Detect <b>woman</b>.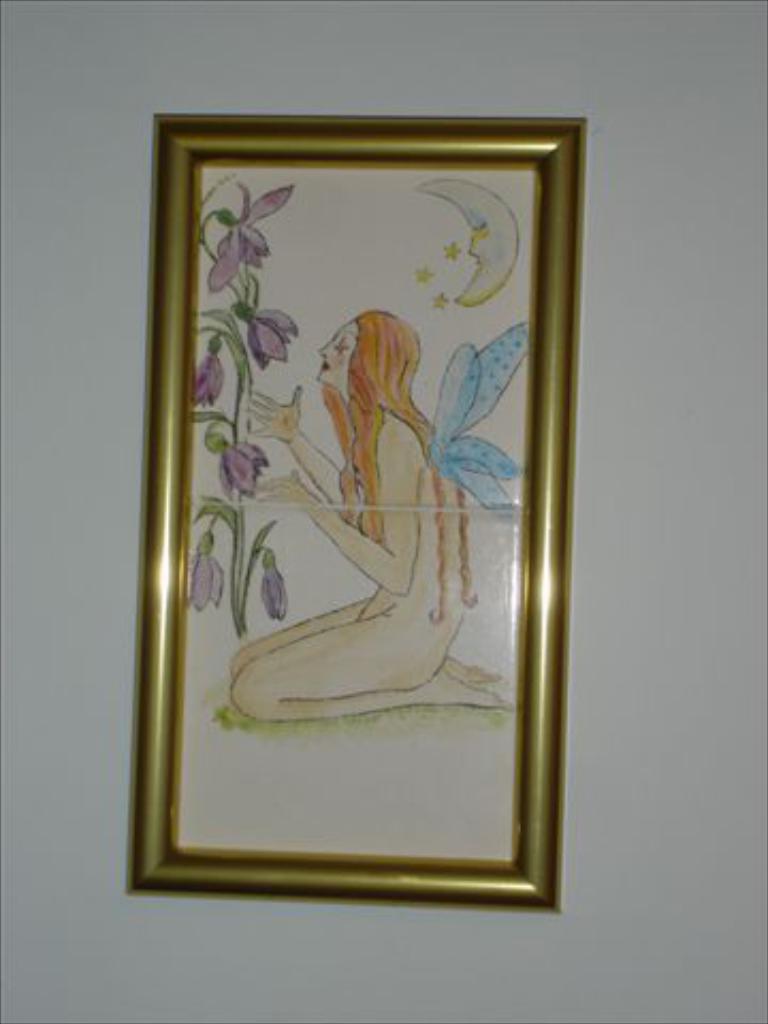
Detected at x1=228, y1=314, x2=508, y2=725.
